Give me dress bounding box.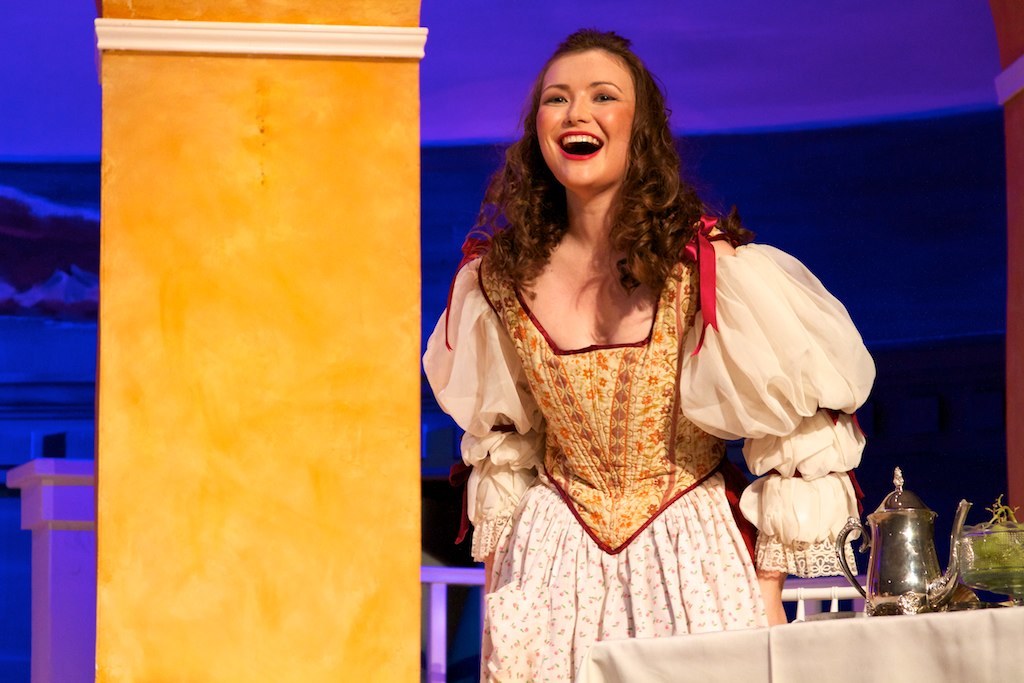
421,217,876,682.
